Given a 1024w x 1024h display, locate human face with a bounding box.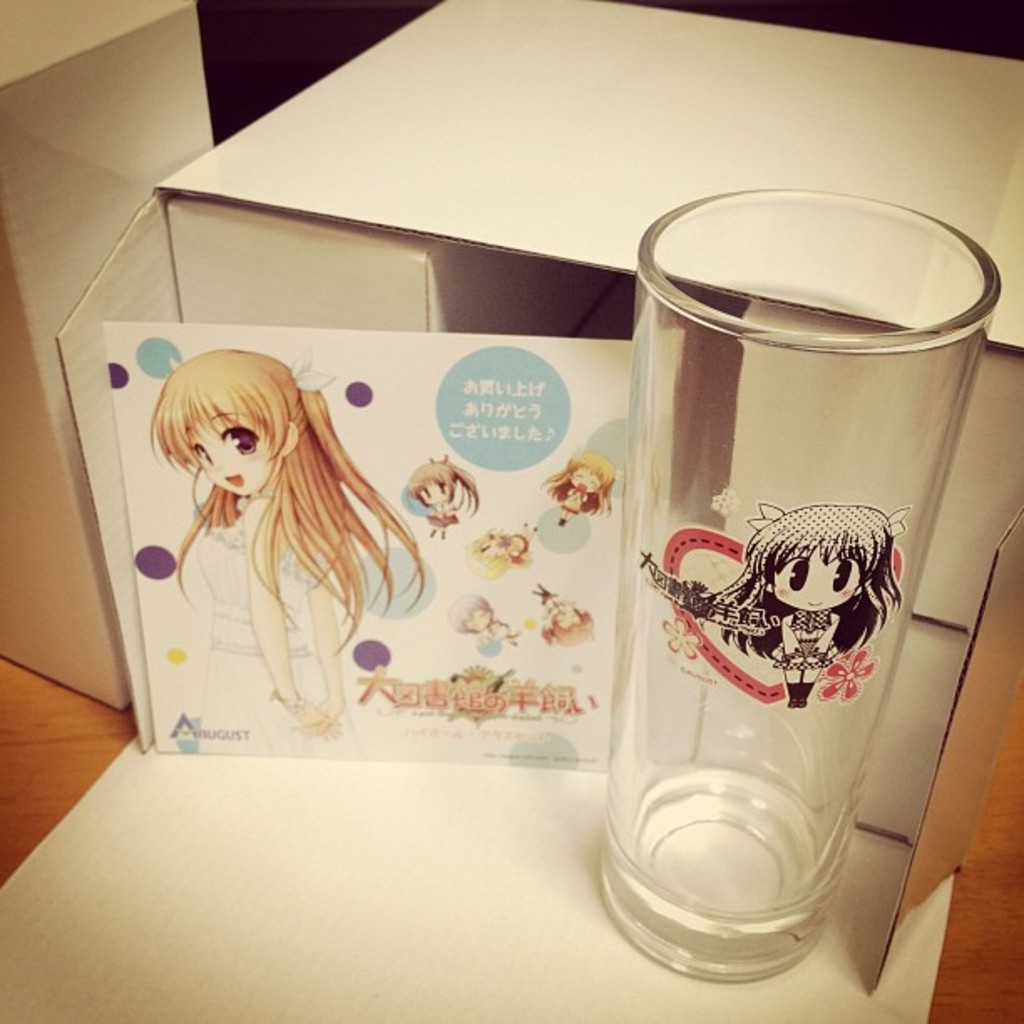
Located: (x1=505, y1=535, x2=532, y2=559).
